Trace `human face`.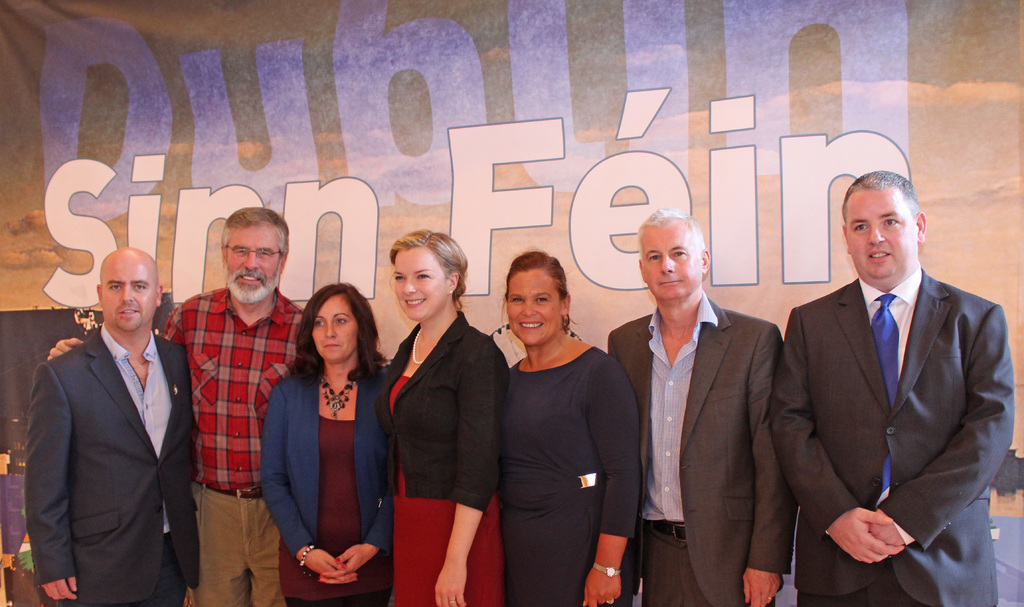
Traced to 643, 221, 703, 300.
